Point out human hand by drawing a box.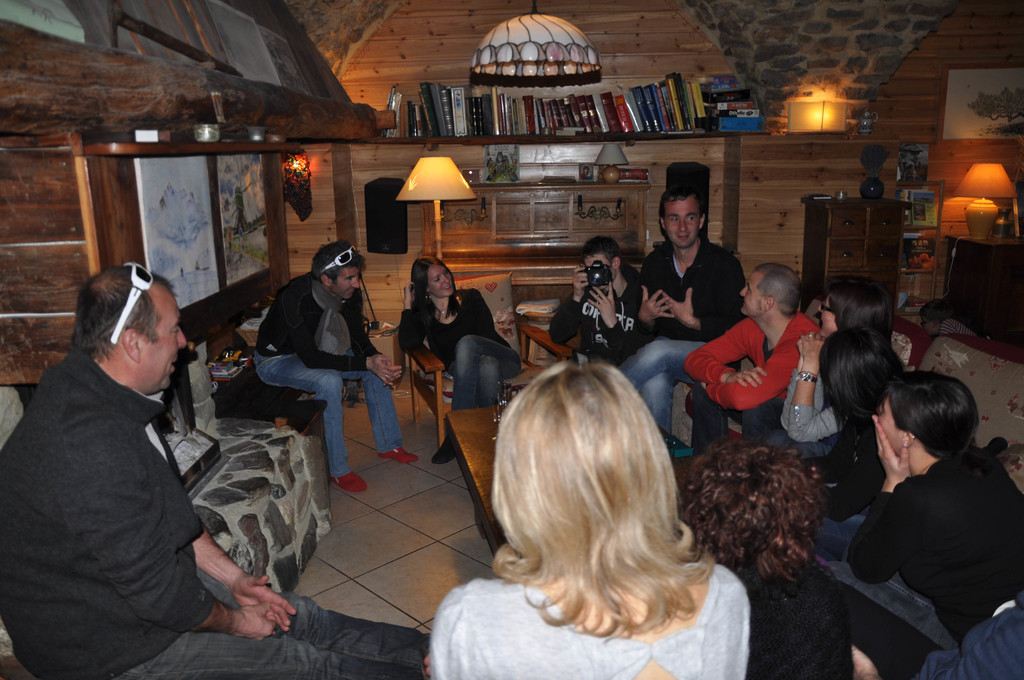
724:364:770:386.
